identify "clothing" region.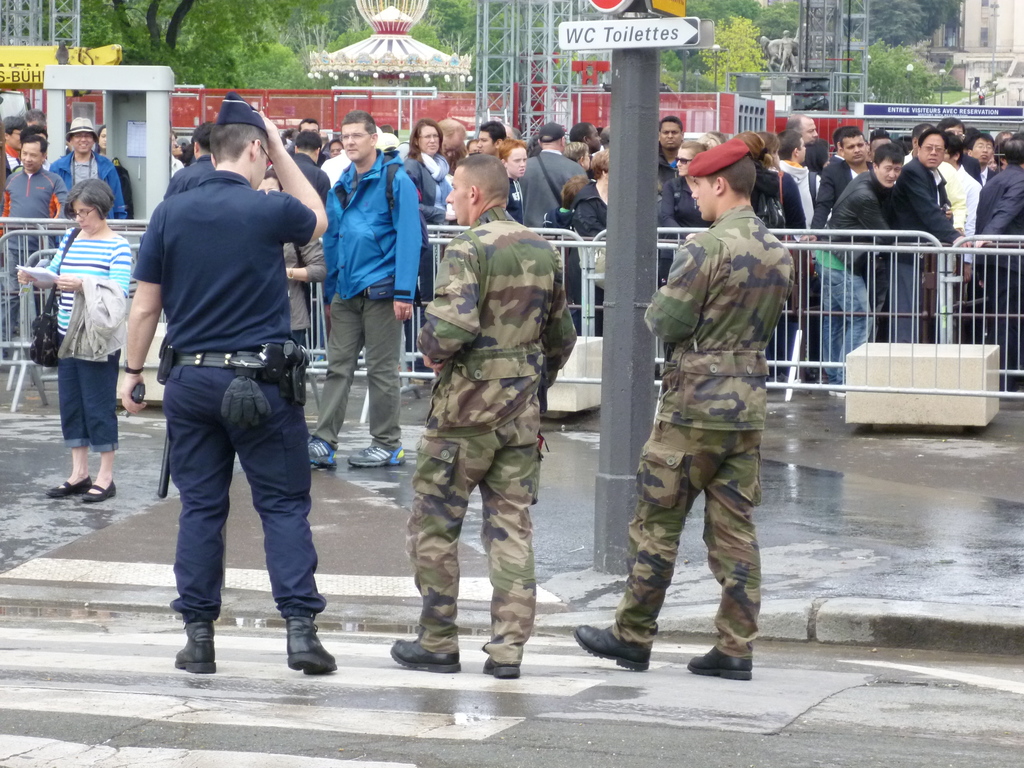
Region: bbox=(508, 175, 531, 216).
